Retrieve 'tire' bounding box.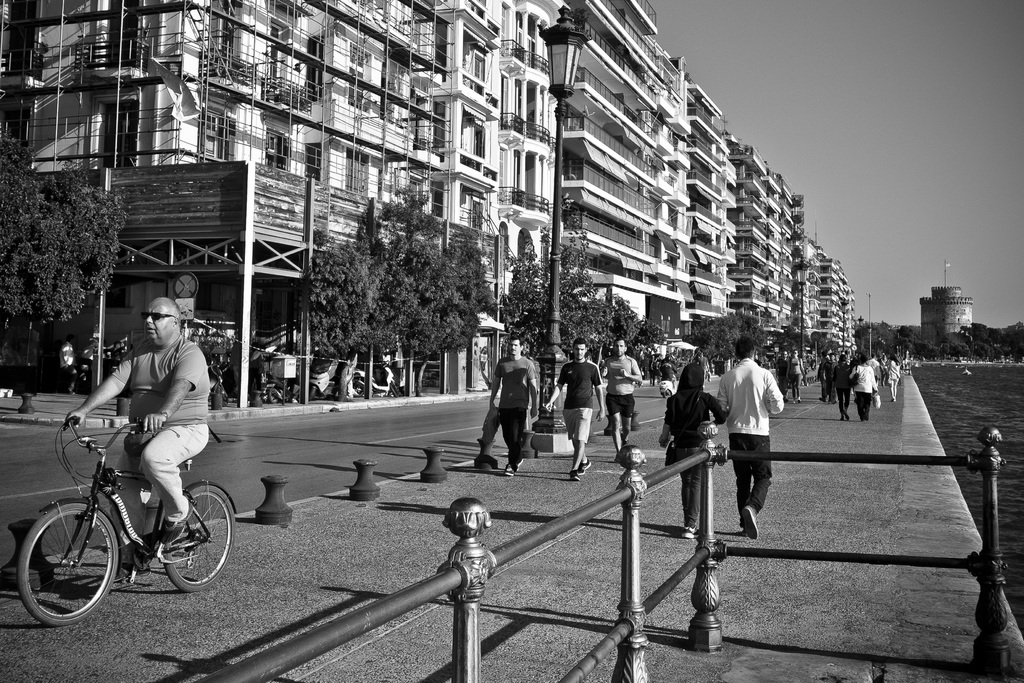
Bounding box: 269, 388, 278, 404.
